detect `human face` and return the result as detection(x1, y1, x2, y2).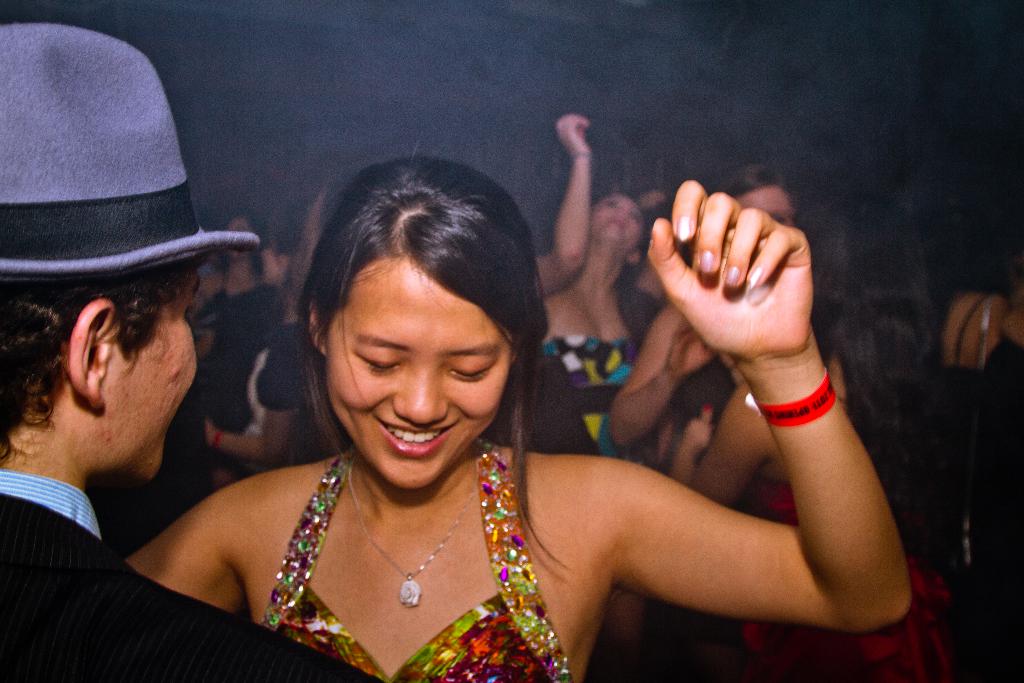
detection(324, 262, 514, 496).
